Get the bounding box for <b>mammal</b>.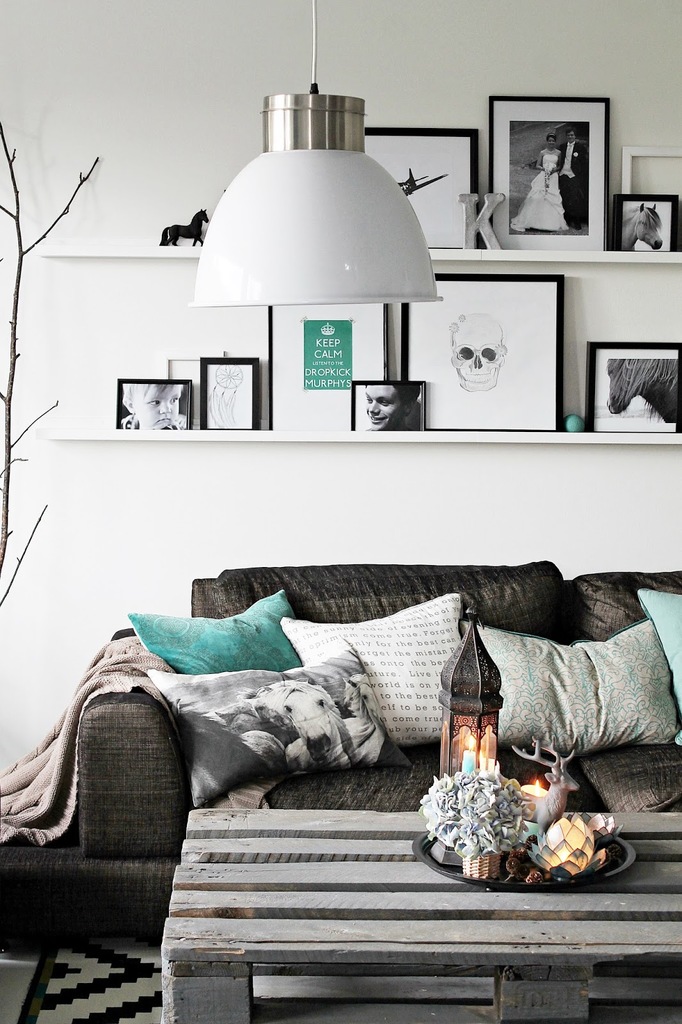
{"left": 118, "top": 384, "right": 189, "bottom": 430}.
